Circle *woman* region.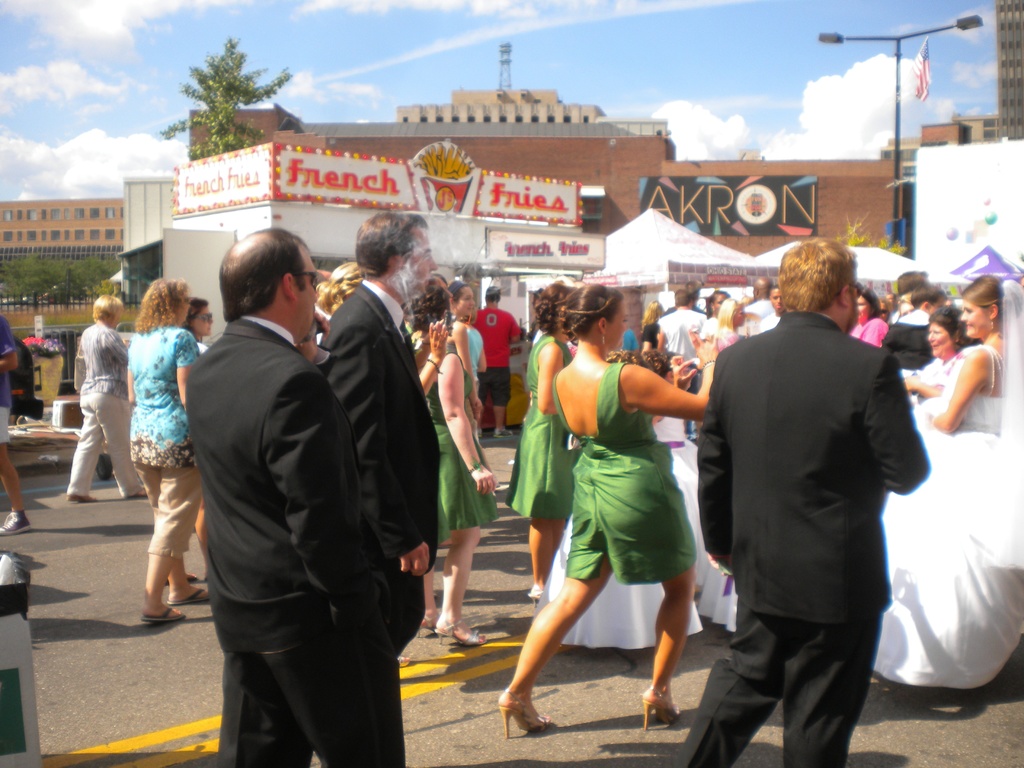
Region: bbox=(179, 296, 212, 358).
